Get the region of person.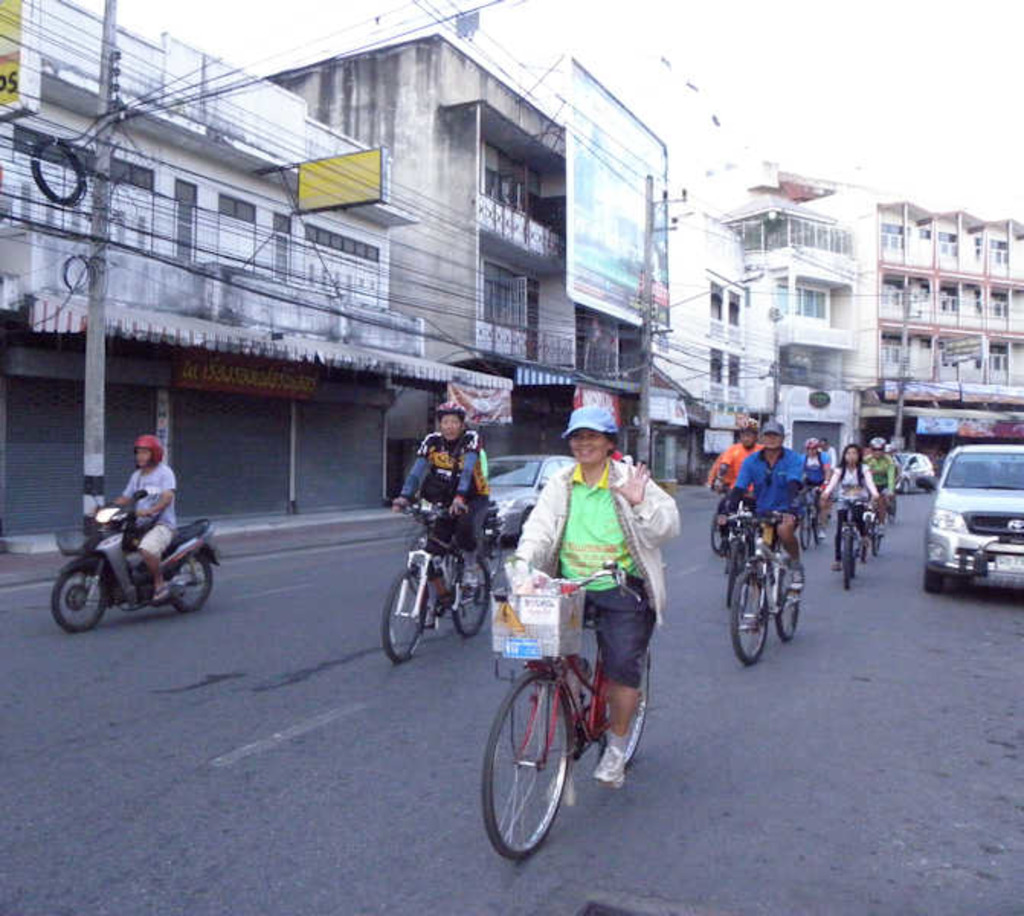
region(704, 412, 768, 568).
